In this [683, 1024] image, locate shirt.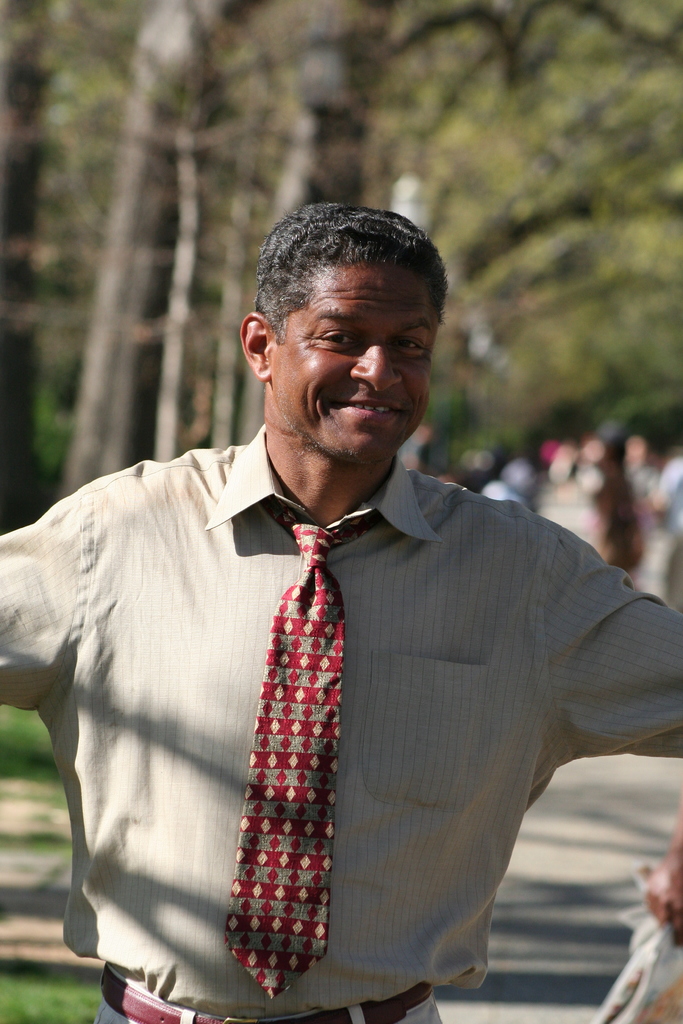
Bounding box: 0 420 680 1020.
